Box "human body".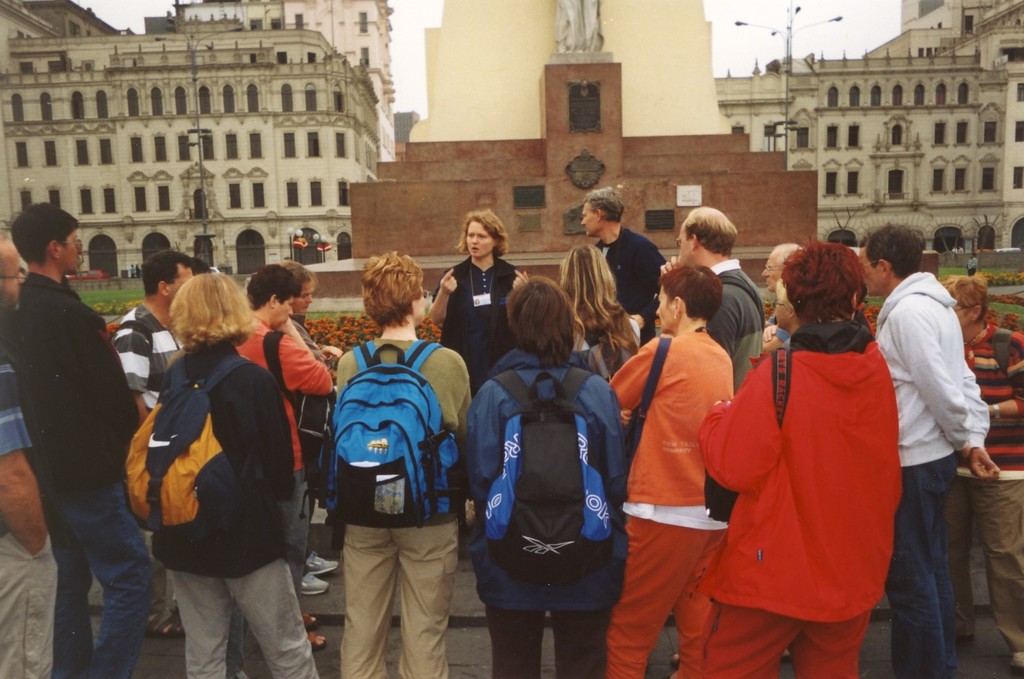
locate(108, 252, 193, 418).
